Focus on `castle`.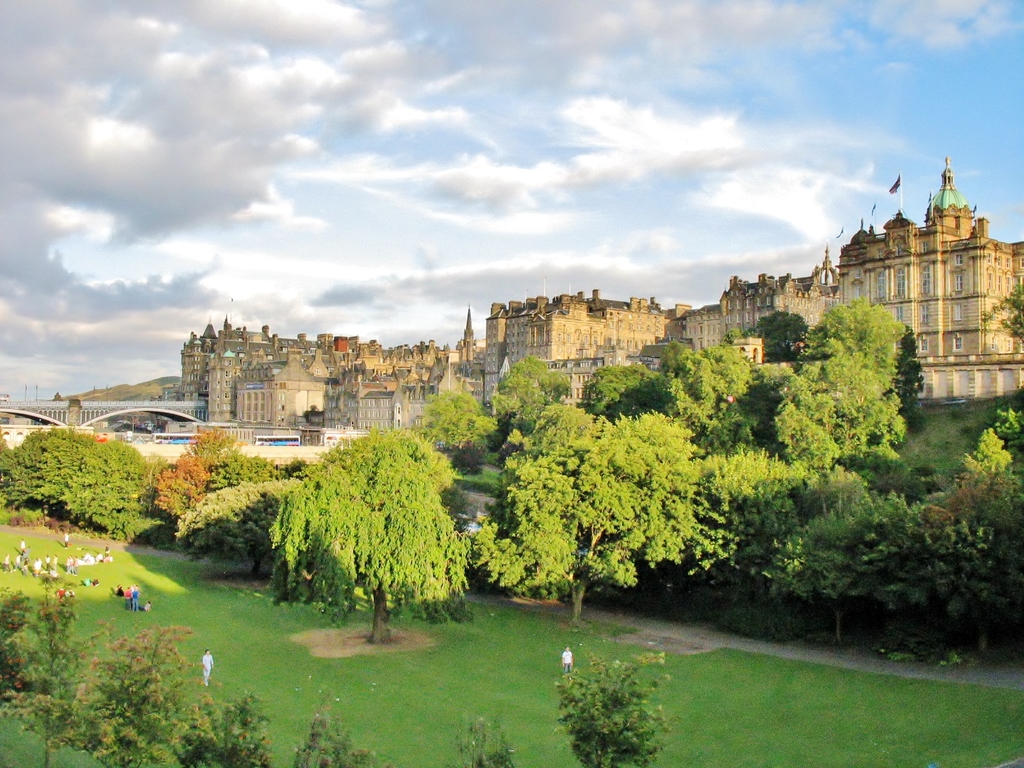
Focused at x1=817, y1=135, x2=1023, y2=407.
